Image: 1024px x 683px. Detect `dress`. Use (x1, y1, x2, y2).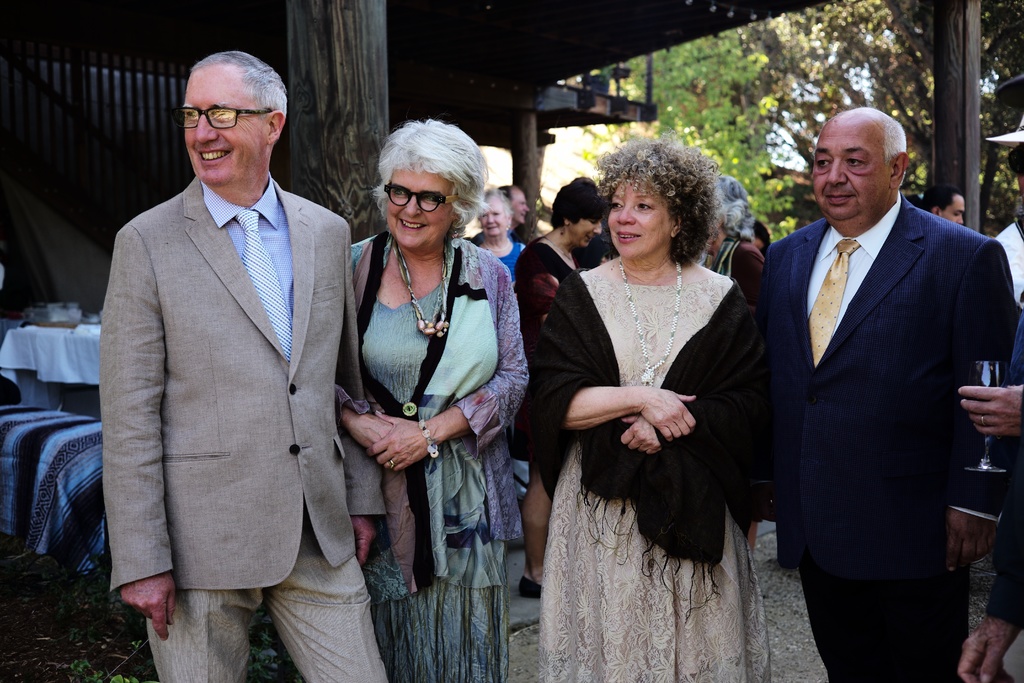
(508, 233, 573, 502).
